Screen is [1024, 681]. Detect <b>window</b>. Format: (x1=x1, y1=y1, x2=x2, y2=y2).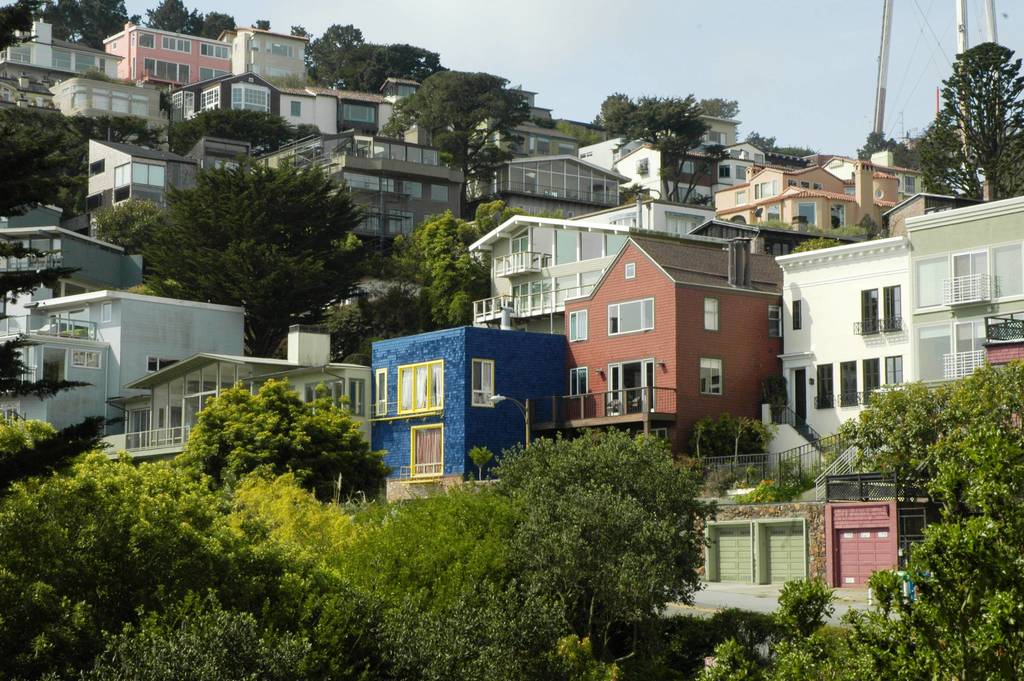
(x1=738, y1=166, x2=746, y2=179).
